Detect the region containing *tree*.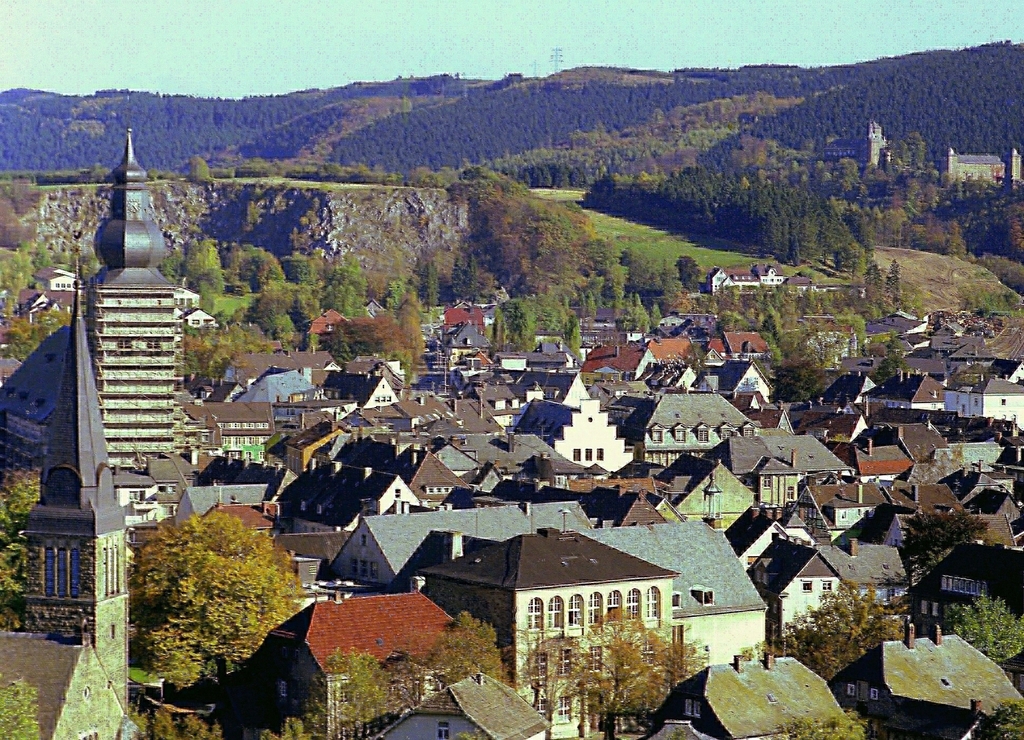
{"x1": 928, "y1": 588, "x2": 1023, "y2": 667}.
